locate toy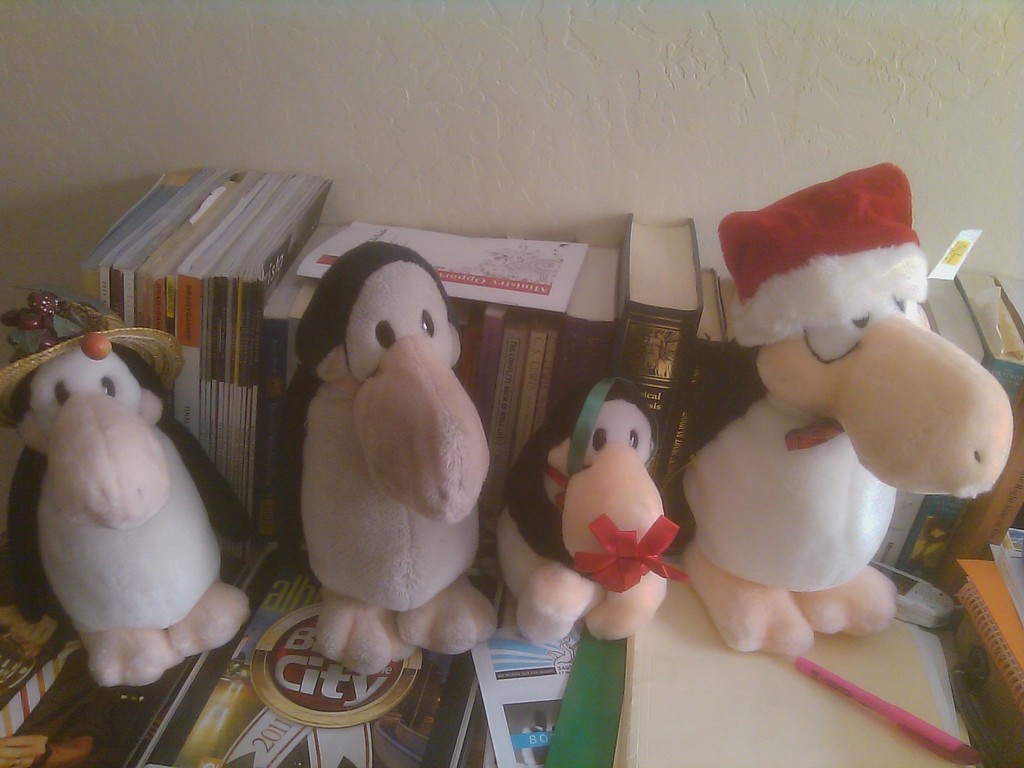
{"left": 268, "top": 240, "right": 494, "bottom": 669}
